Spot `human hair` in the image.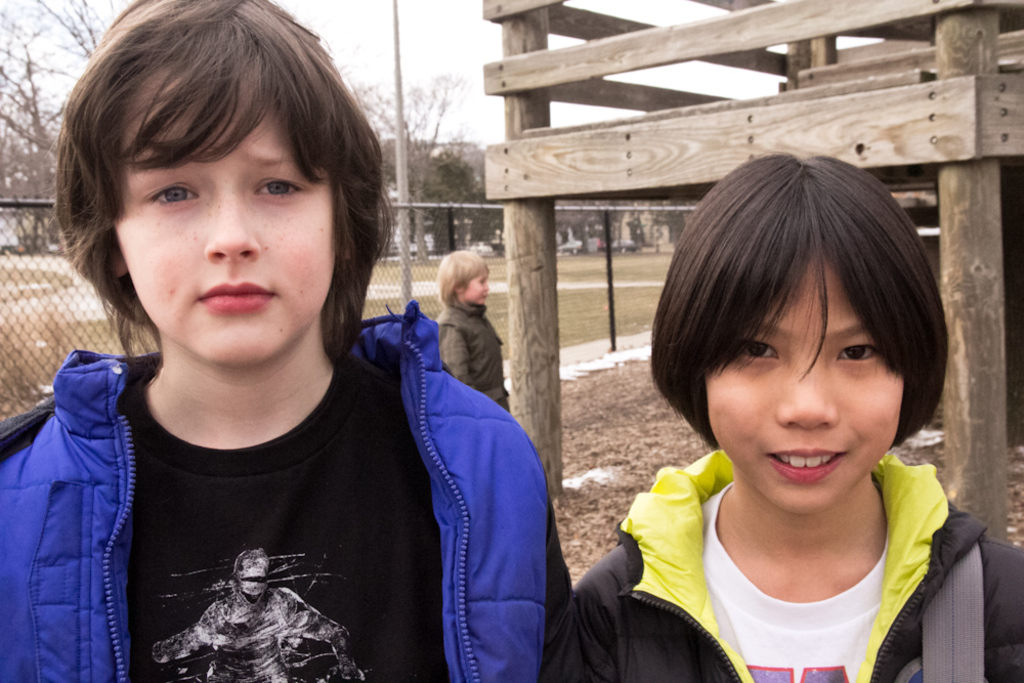
`human hair` found at pyautogui.locateOnScreen(44, 0, 377, 375).
